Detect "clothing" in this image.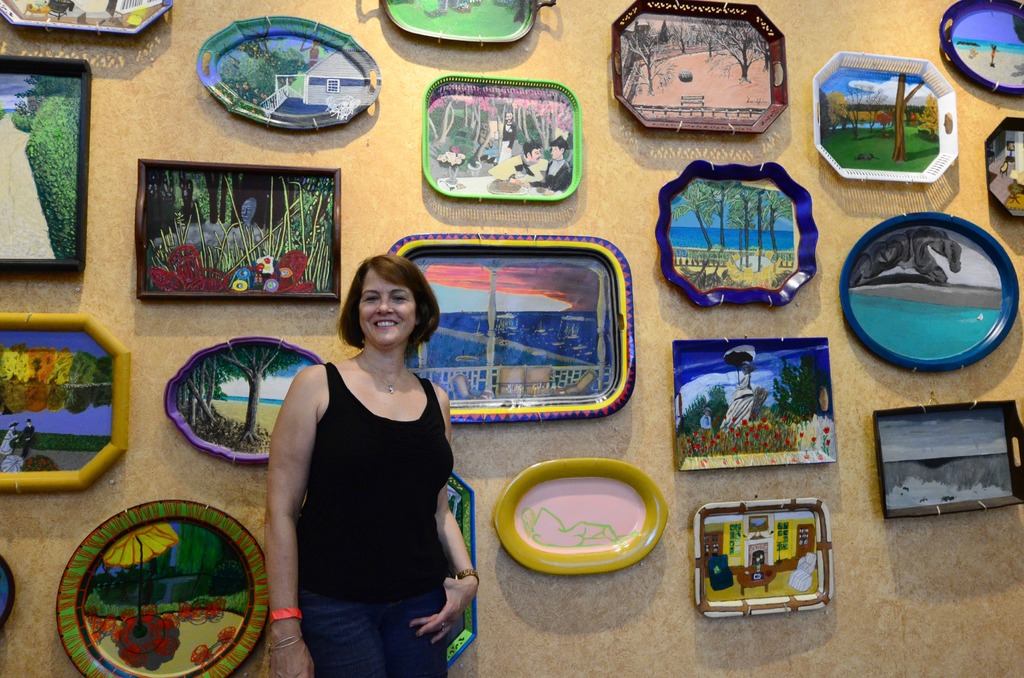
Detection: BBox(499, 123, 516, 163).
